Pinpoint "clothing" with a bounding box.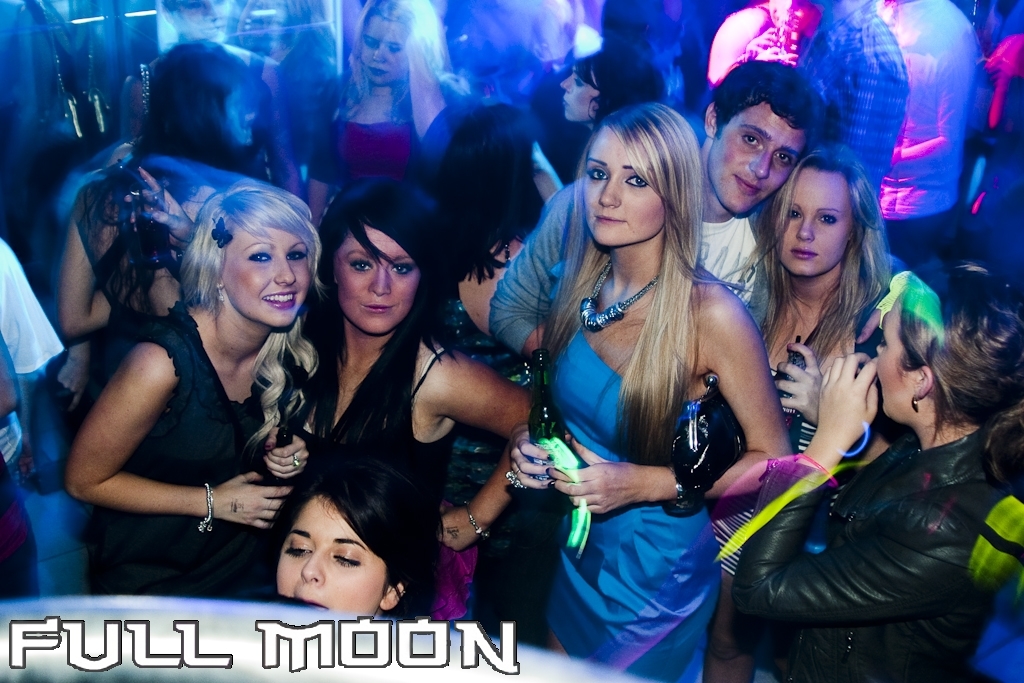
region(318, 343, 475, 623).
